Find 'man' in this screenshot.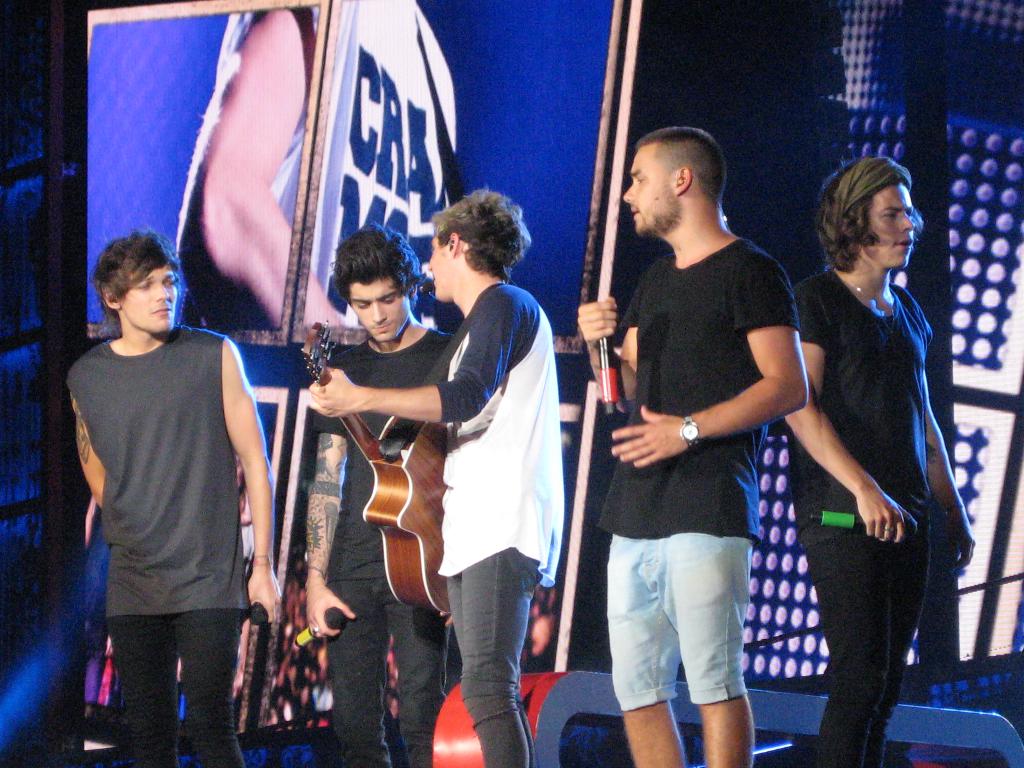
The bounding box for 'man' is box=[303, 223, 454, 767].
